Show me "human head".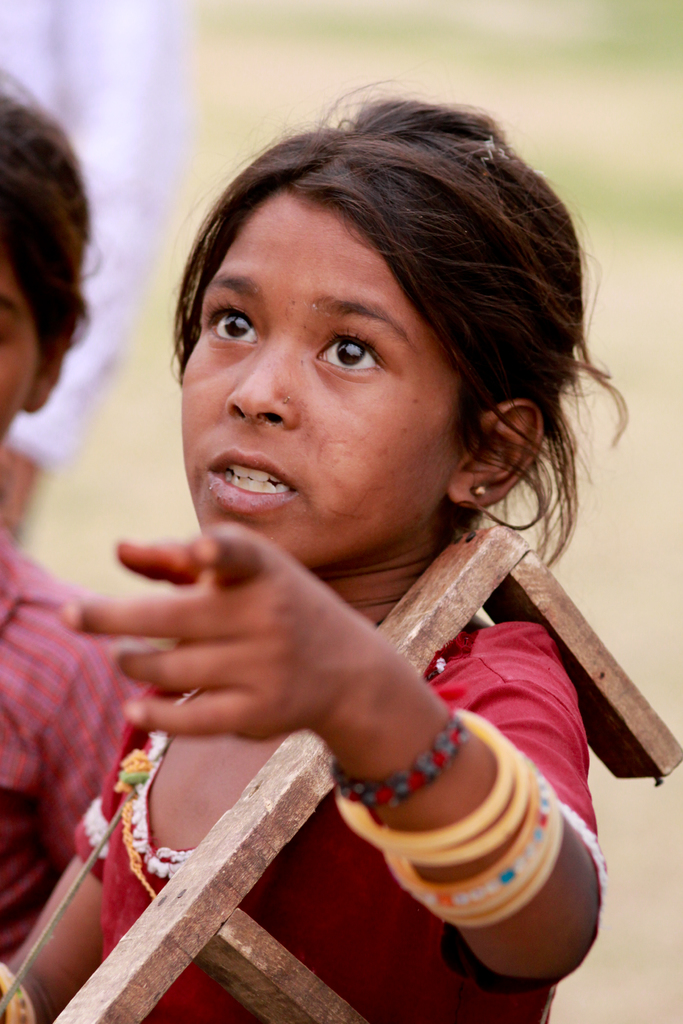
"human head" is here: (left=138, top=145, right=550, bottom=550).
